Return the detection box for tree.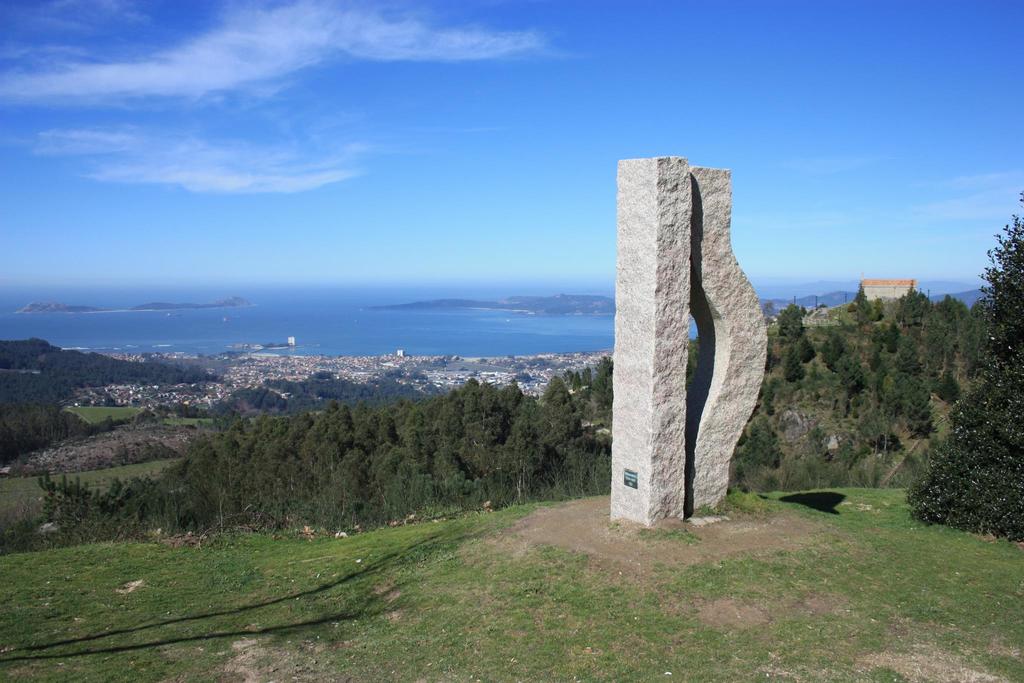
locate(776, 302, 801, 340).
